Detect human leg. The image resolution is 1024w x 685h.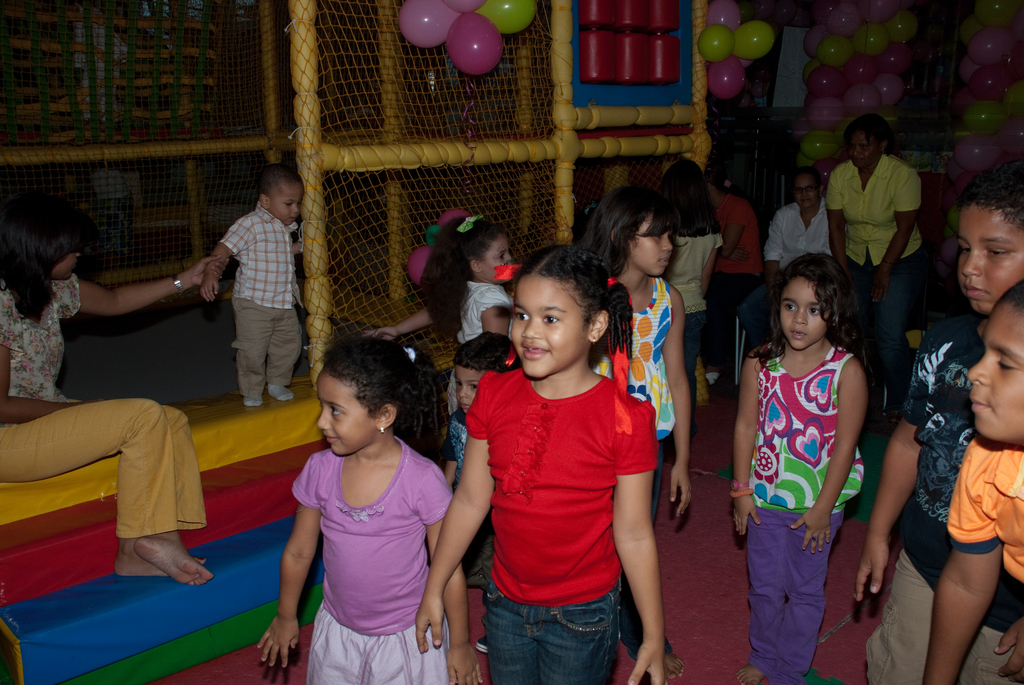
x1=749, y1=499, x2=792, y2=675.
